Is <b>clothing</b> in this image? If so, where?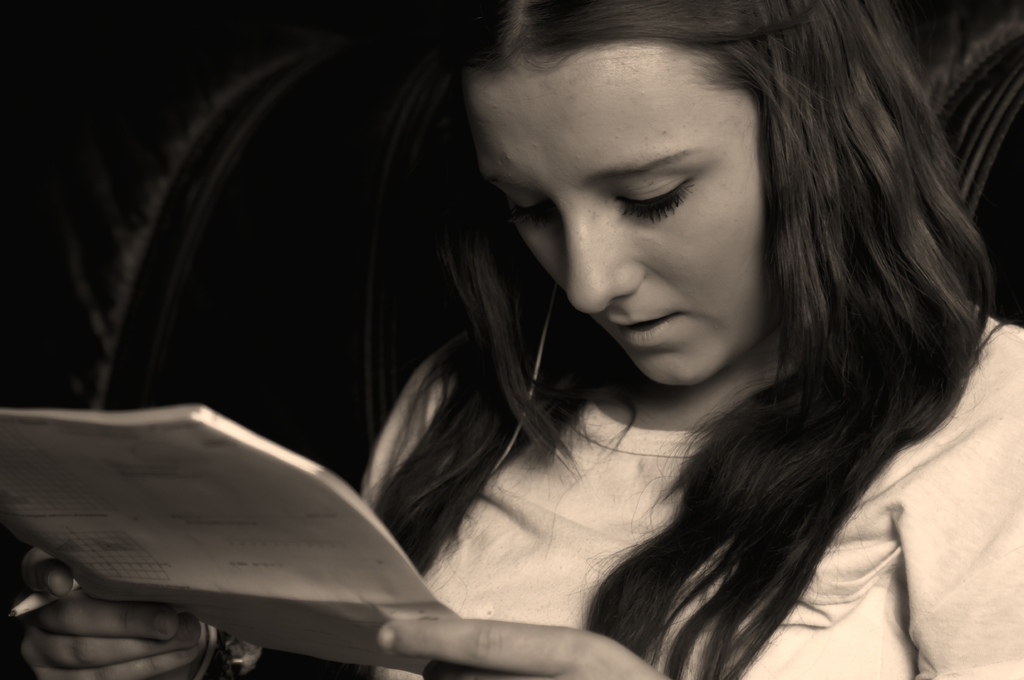
Yes, at select_region(305, 300, 995, 661).
